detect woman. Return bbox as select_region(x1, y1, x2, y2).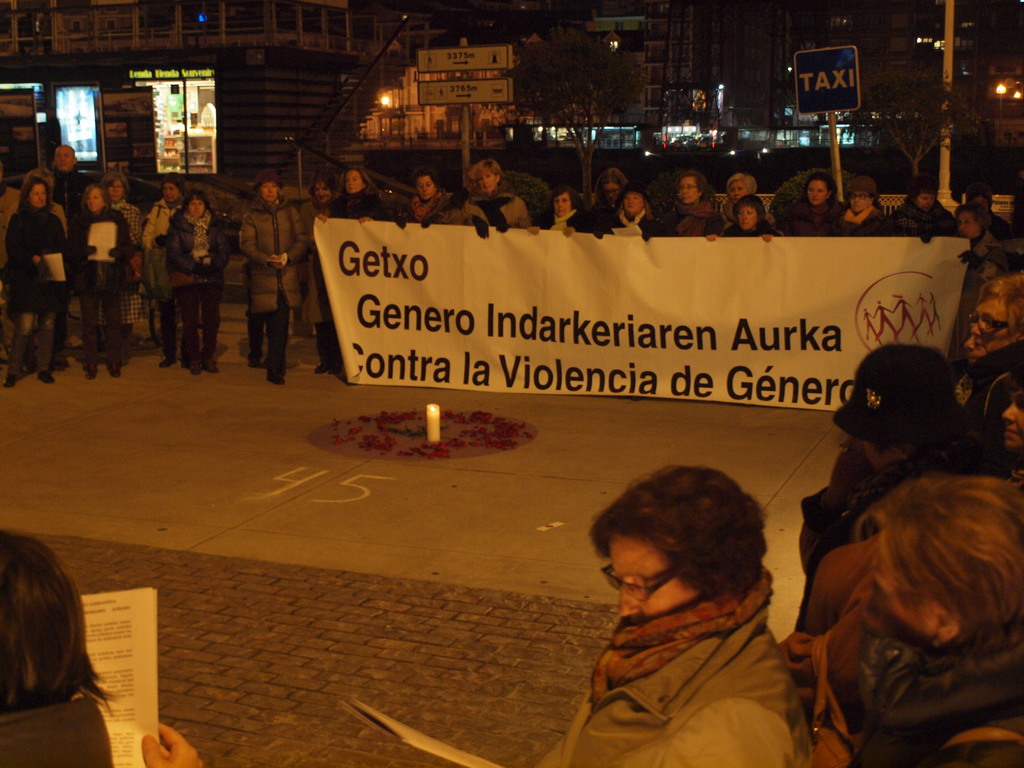
select_region(143, 170, 191, 374).
